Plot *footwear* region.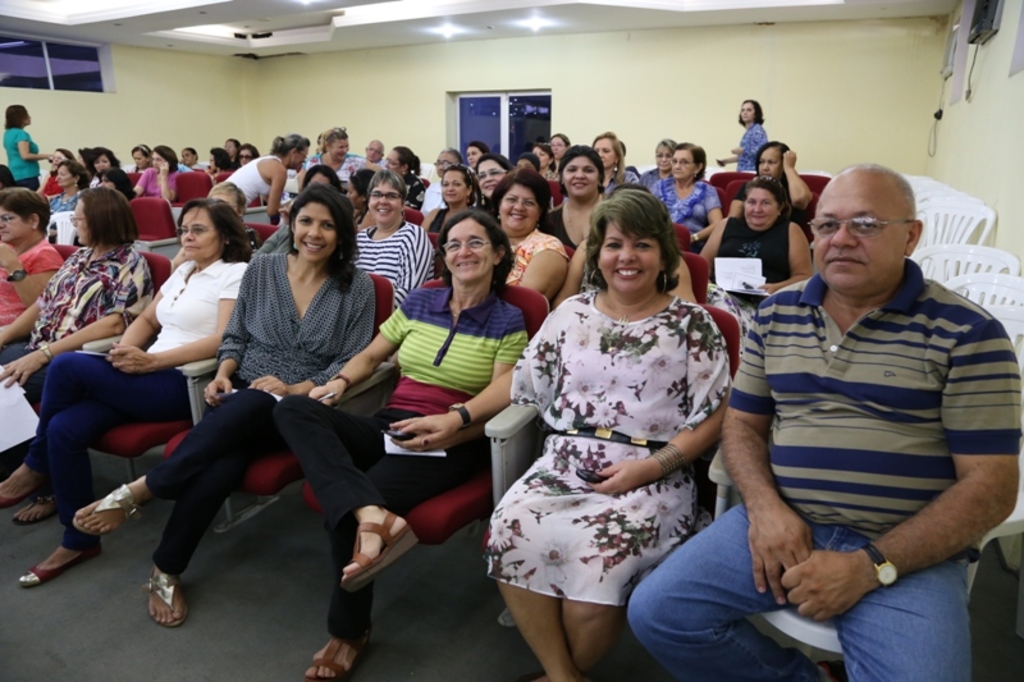
Plotted at detection(305, 635, 364, 679).
